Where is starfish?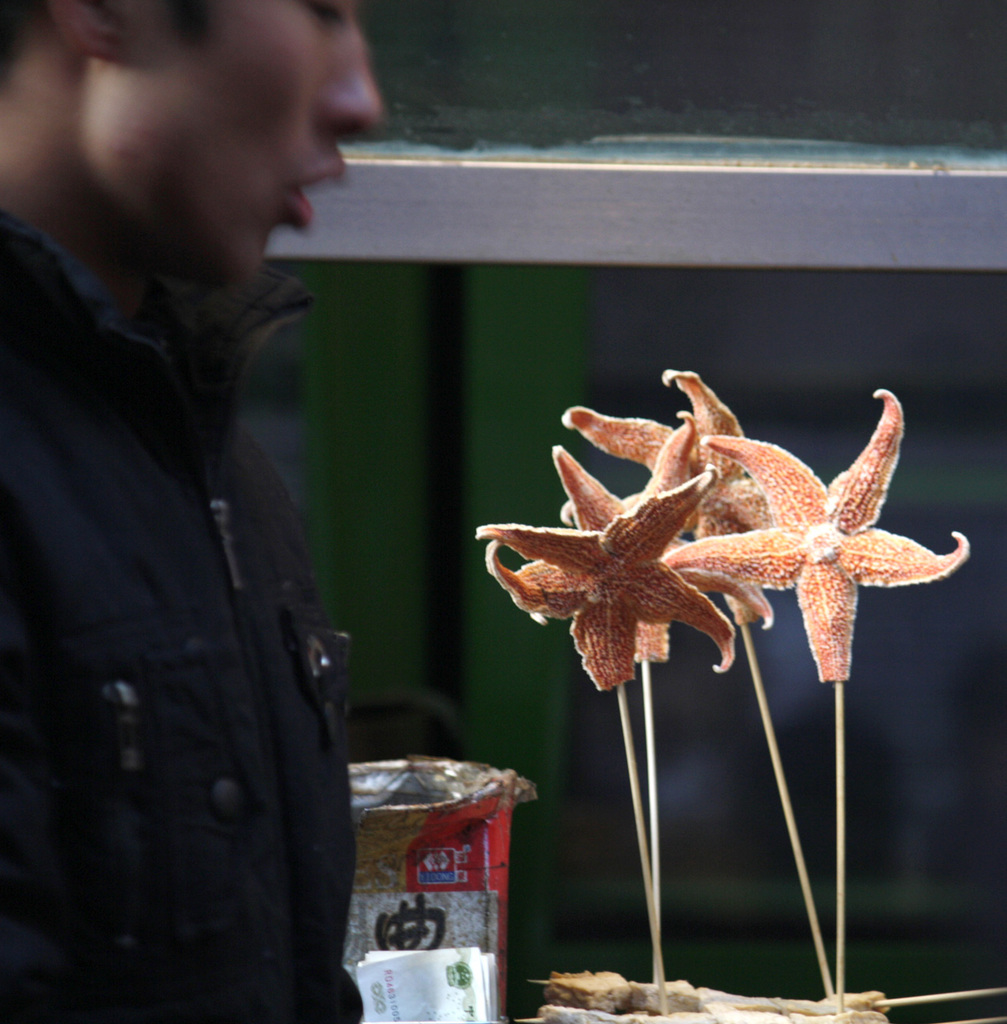
x1=670, y1=386, x2=974, y2=683.
